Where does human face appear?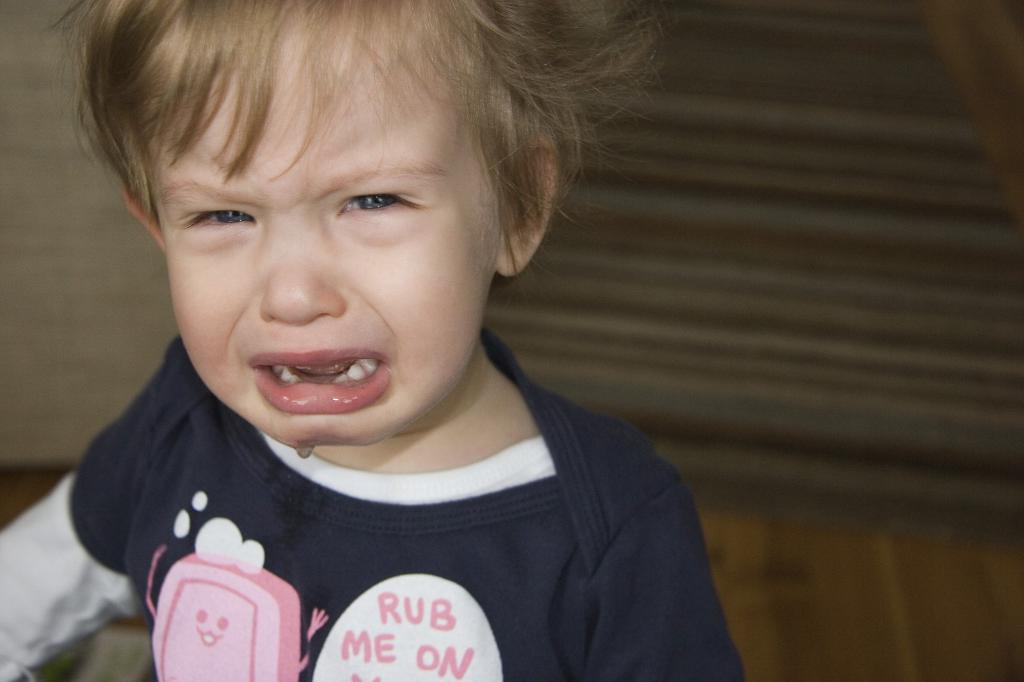
Appears at {"x1": 129, "y1": 0, "x2": 502, "y2": 449}.
